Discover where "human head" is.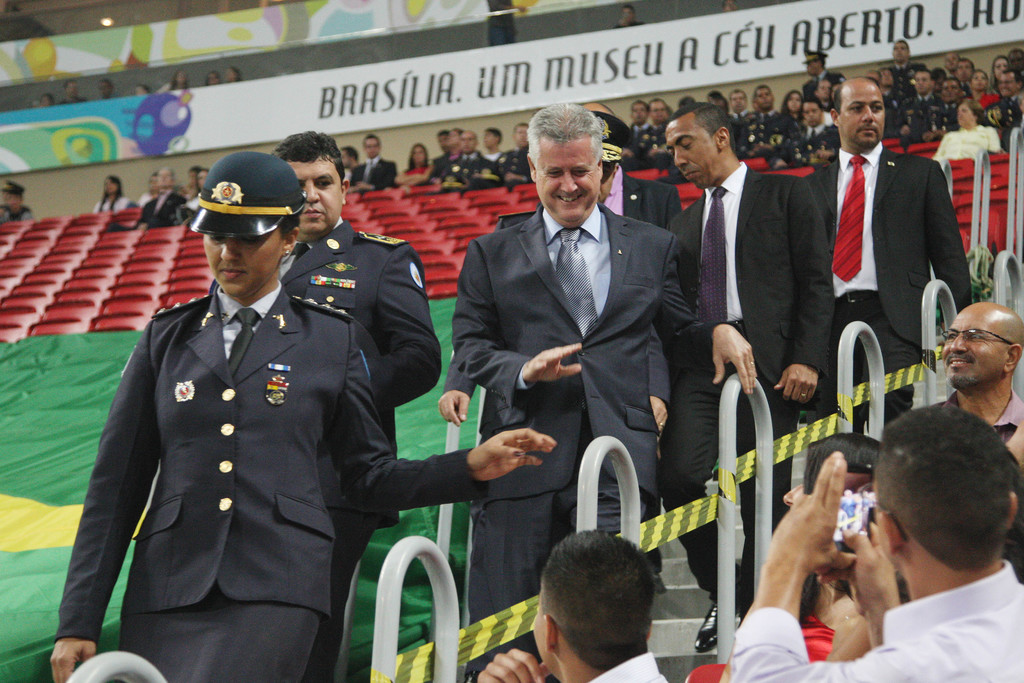
Discovered at [461, 130, 477, 156].
